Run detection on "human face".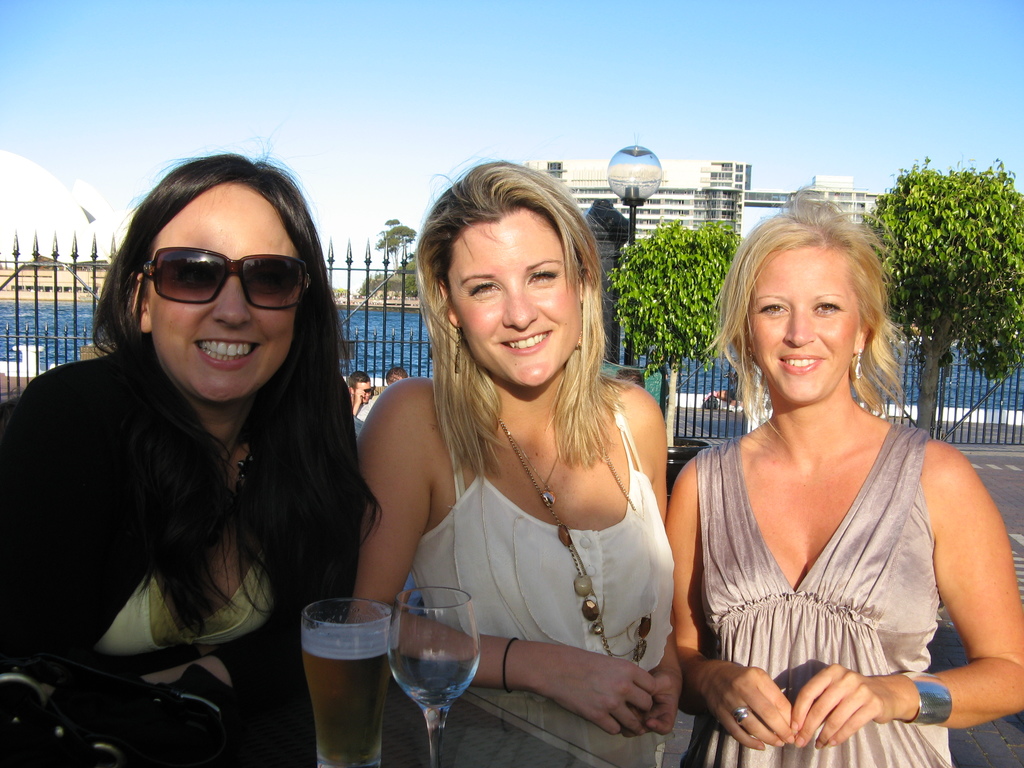
Result: l=744, t=245, r=868, b=404.
